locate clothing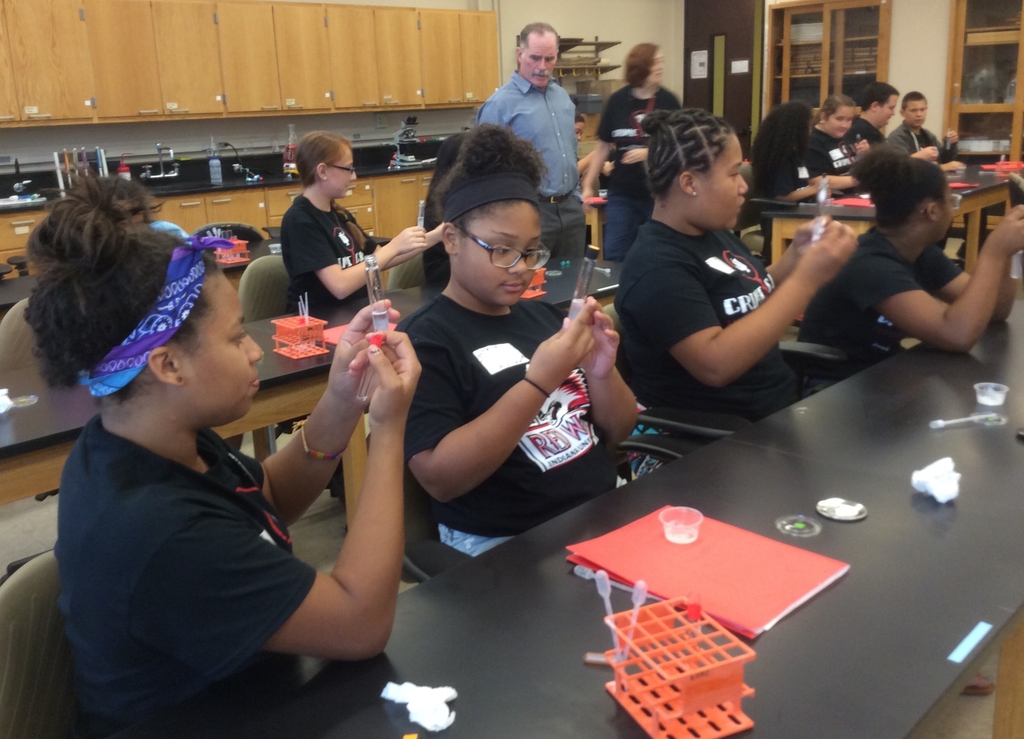
crop(479, 67, 580, 260)
